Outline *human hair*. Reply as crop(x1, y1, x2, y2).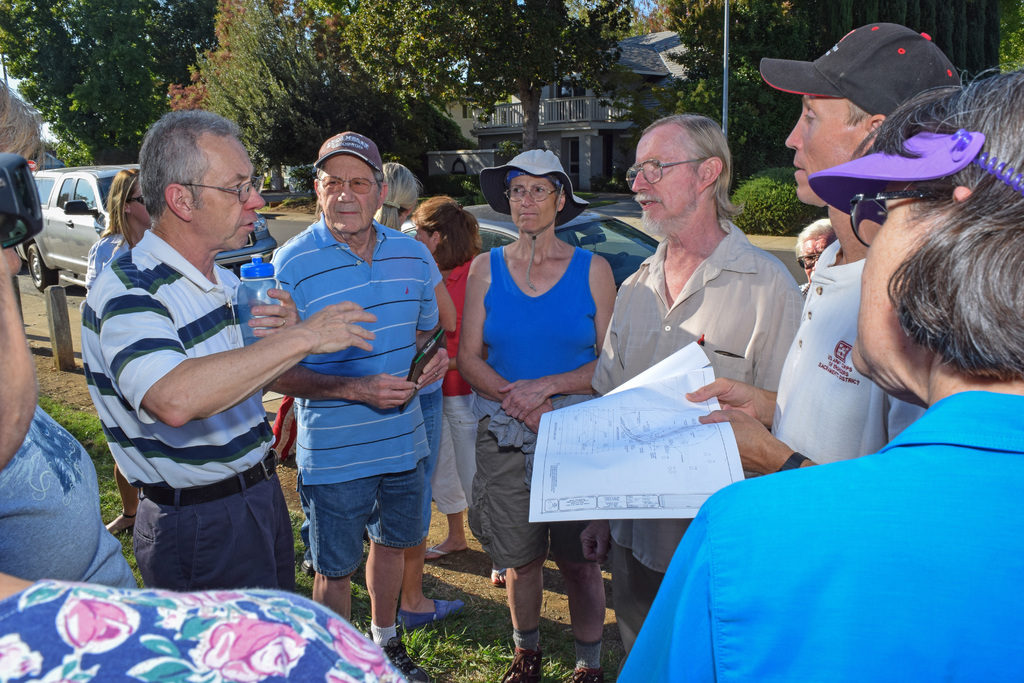
crop(795, 215, 837, 254).
